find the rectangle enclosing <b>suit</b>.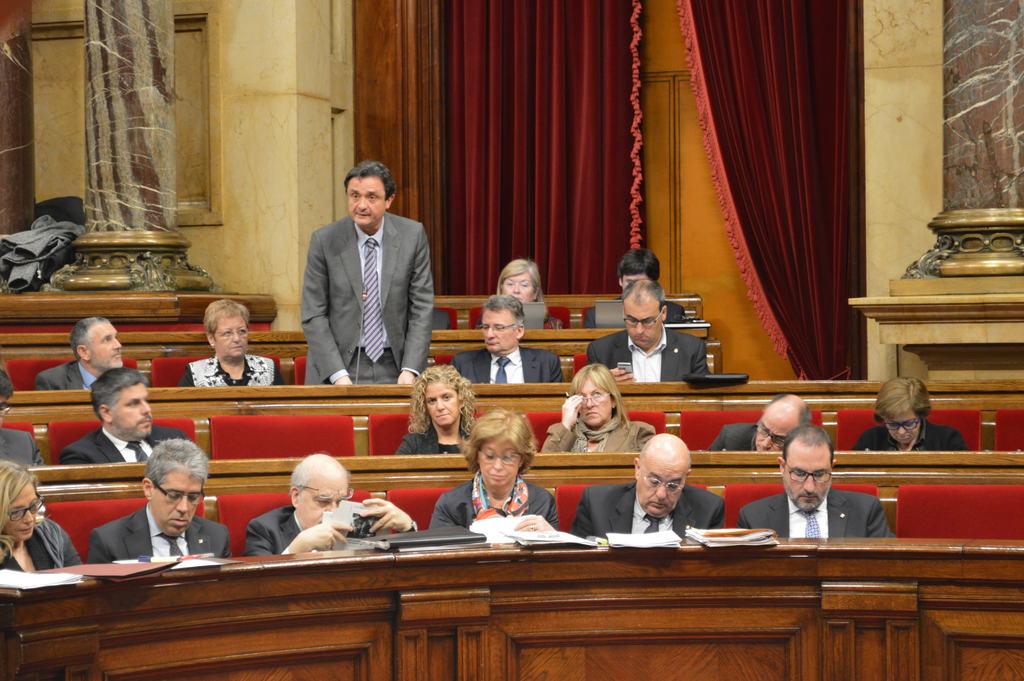
left=584, top=299, right=684, bottom=329.
